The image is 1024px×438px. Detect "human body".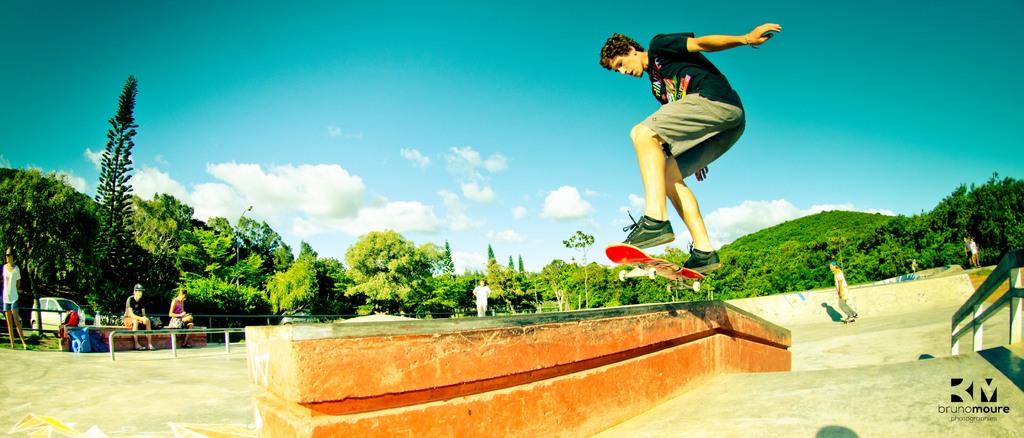
Detection: [left=828, top=268, right=855, bottom=320].
